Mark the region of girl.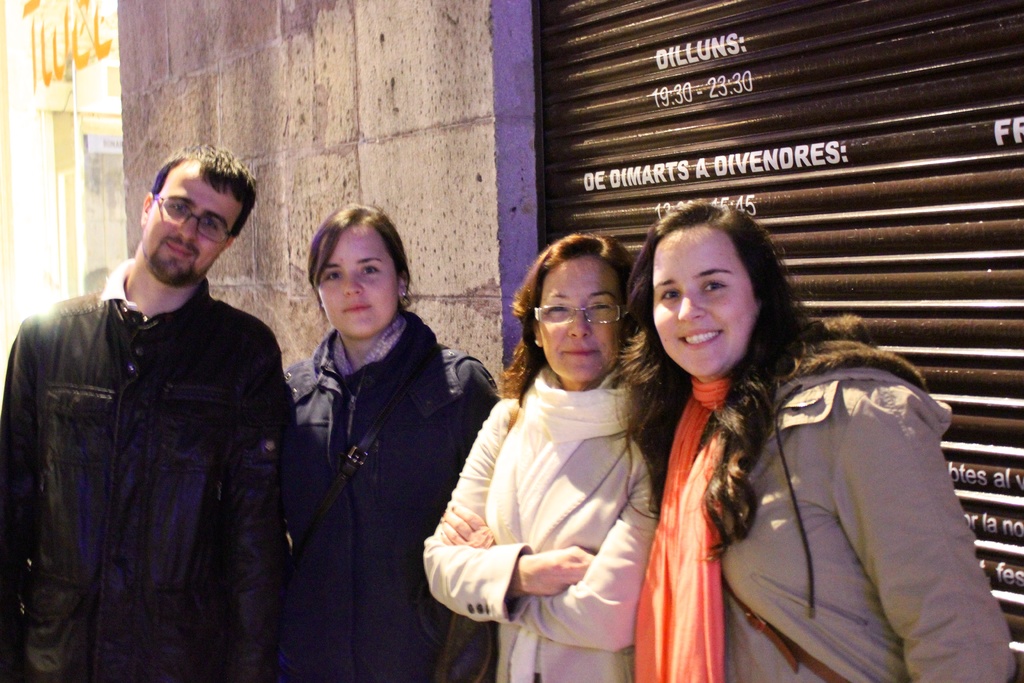
Region: rect(424, 233, 664, 682).
